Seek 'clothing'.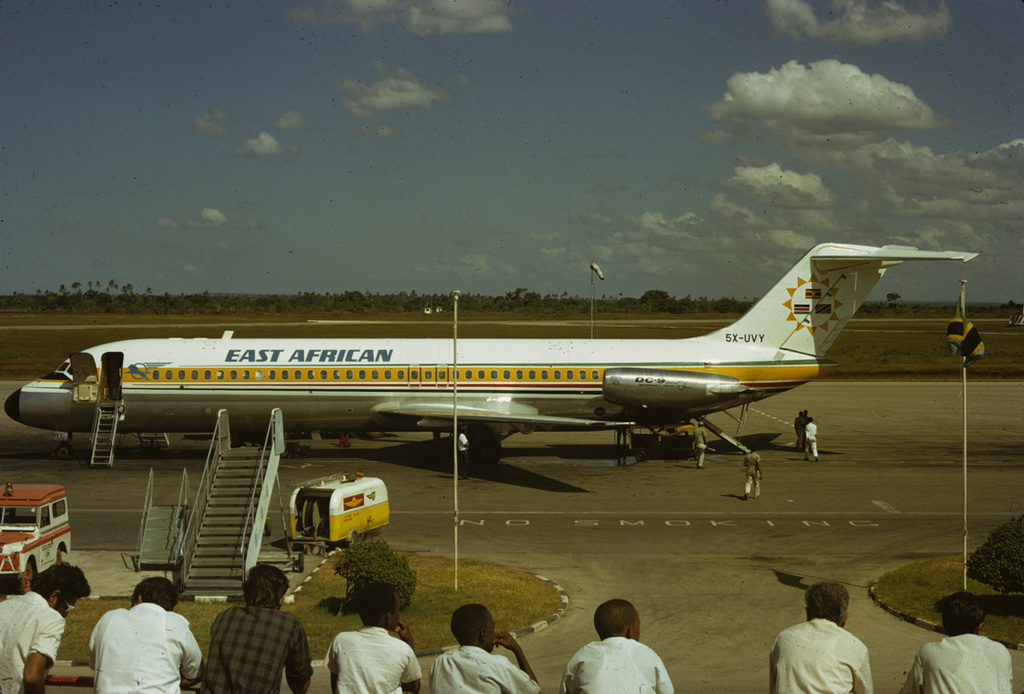
801, 423, 817, 452.
